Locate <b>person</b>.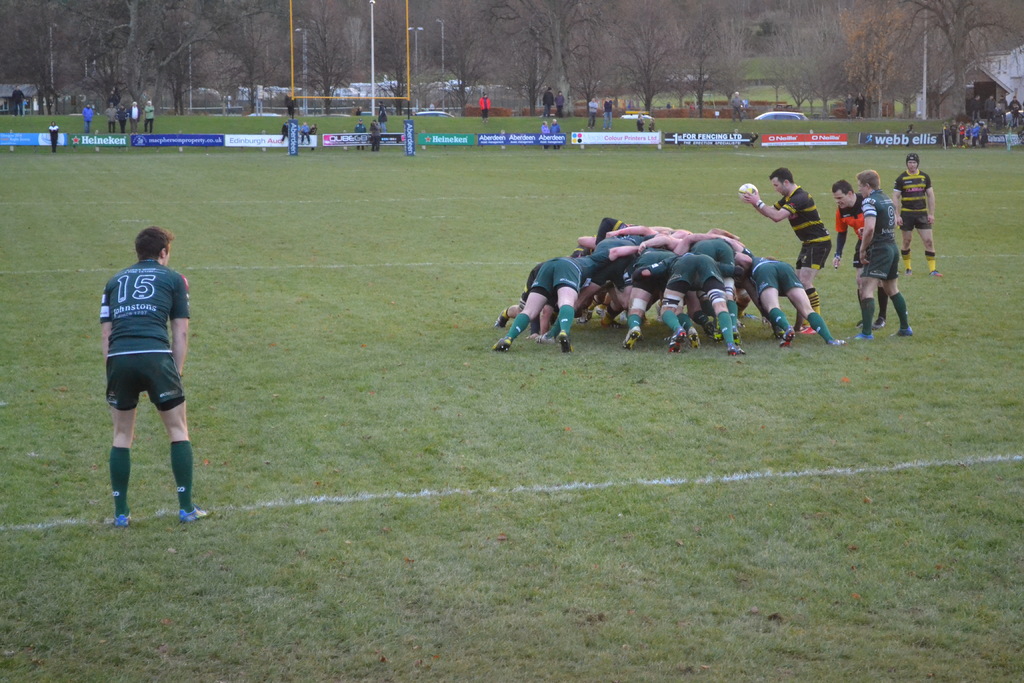
Bounding box: (648, 115, 657, 132).
